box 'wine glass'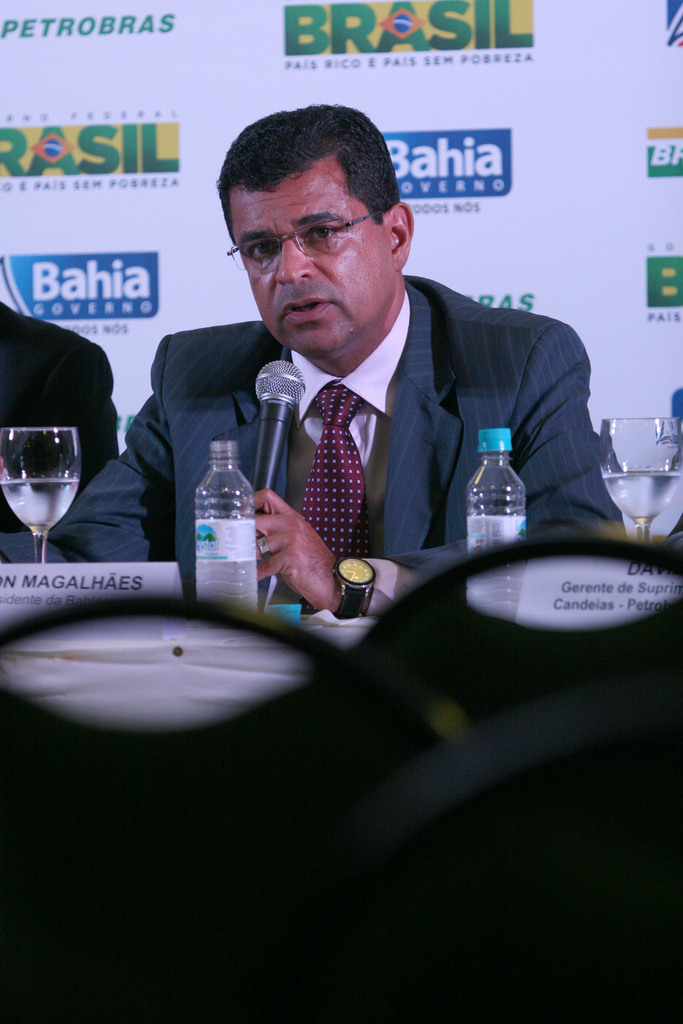
0,428,81,561
